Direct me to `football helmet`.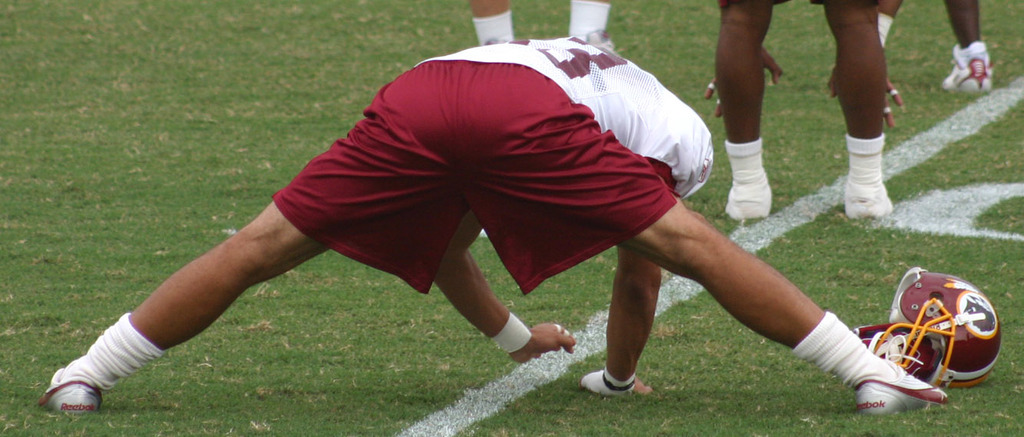
Direction: crop(868, 262, 1007, 398).
